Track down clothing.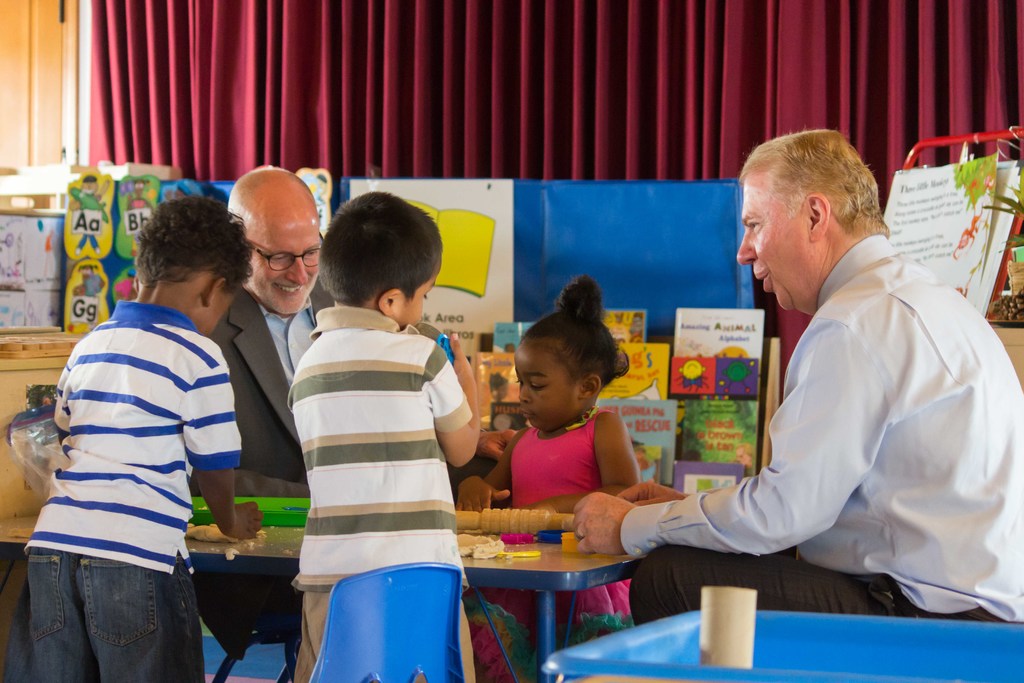
Tracked to <region>17, 307, 253, 682</region>.
